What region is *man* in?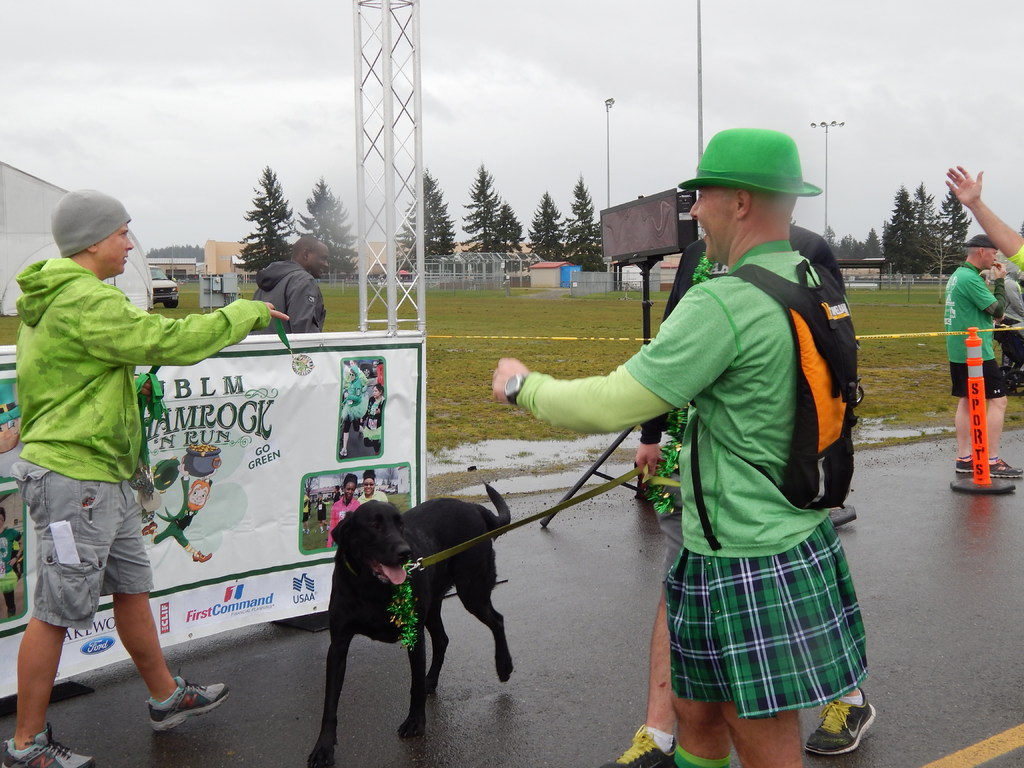
region(247, 236, 329, 332).
